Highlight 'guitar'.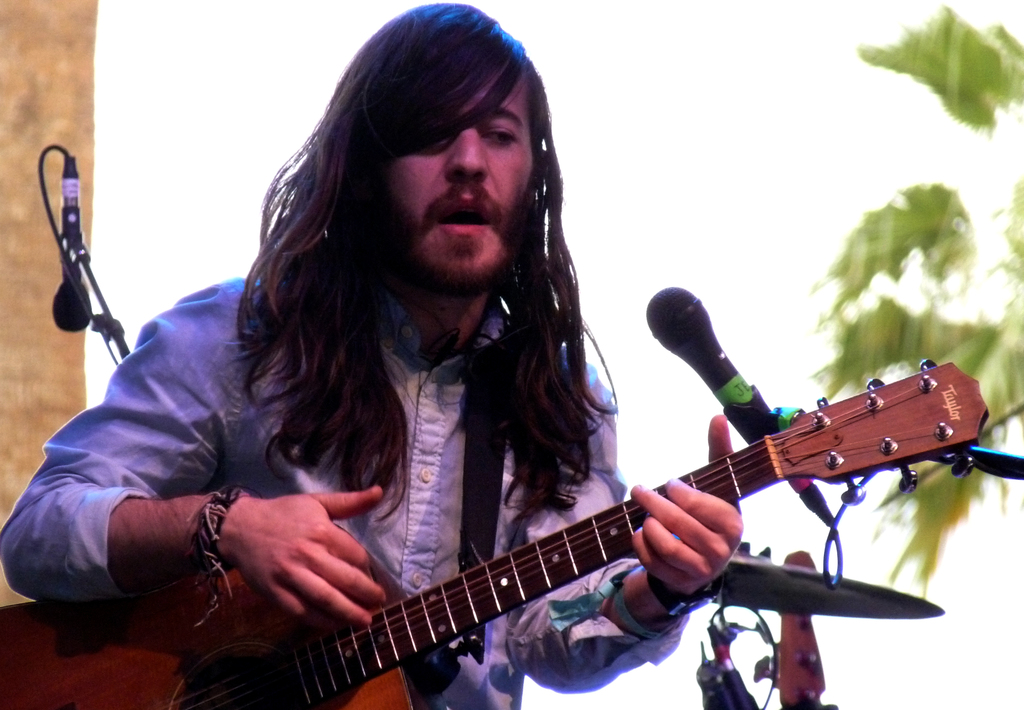
Highlighted region: left=0, top=355, right=989, bottom=709.
